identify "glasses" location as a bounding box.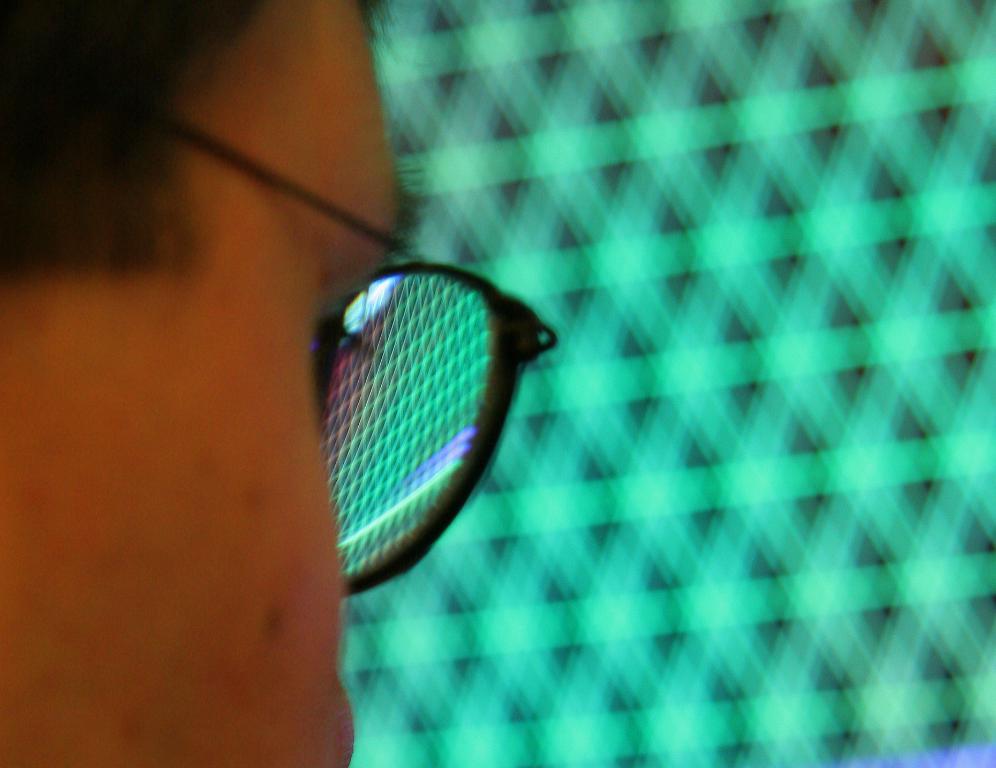
left=0, top=22, right=555, bottom=595.
